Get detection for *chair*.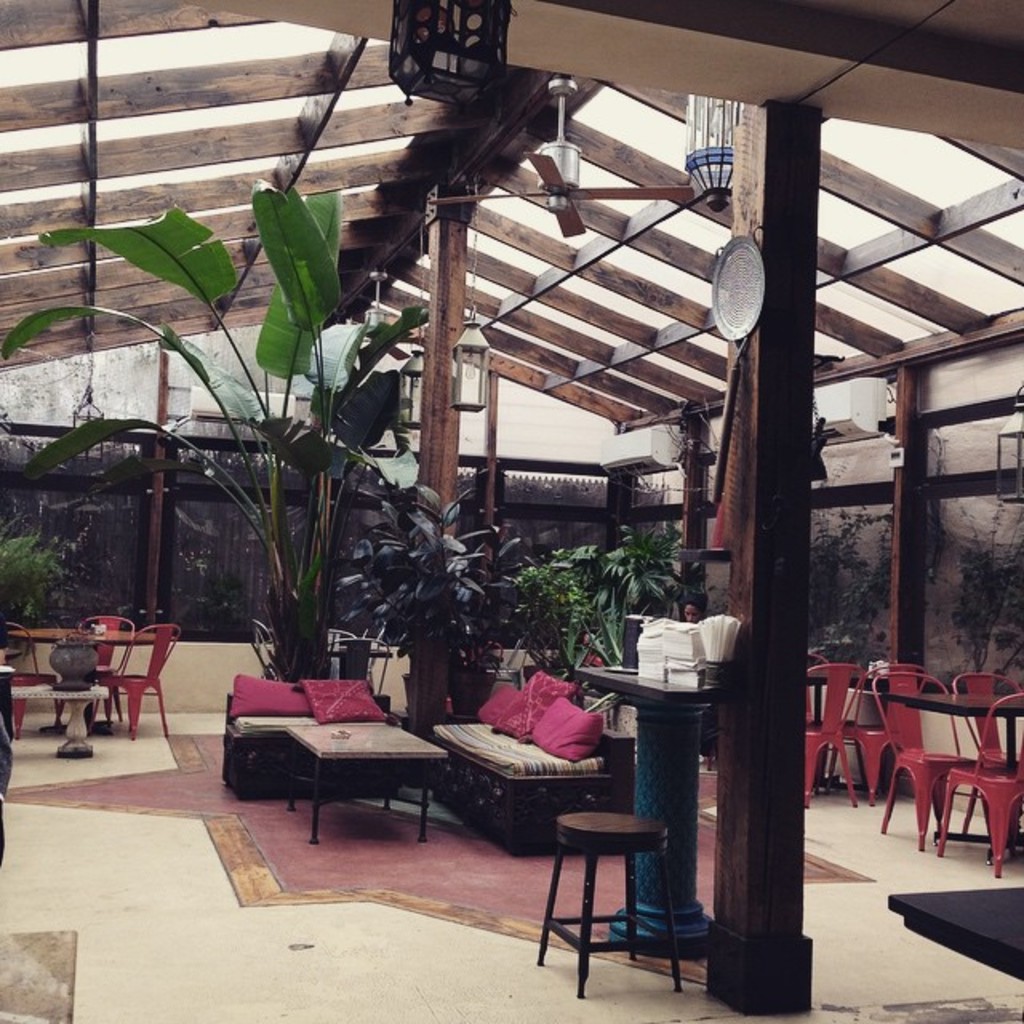
Detection: (93,621,181,739).
